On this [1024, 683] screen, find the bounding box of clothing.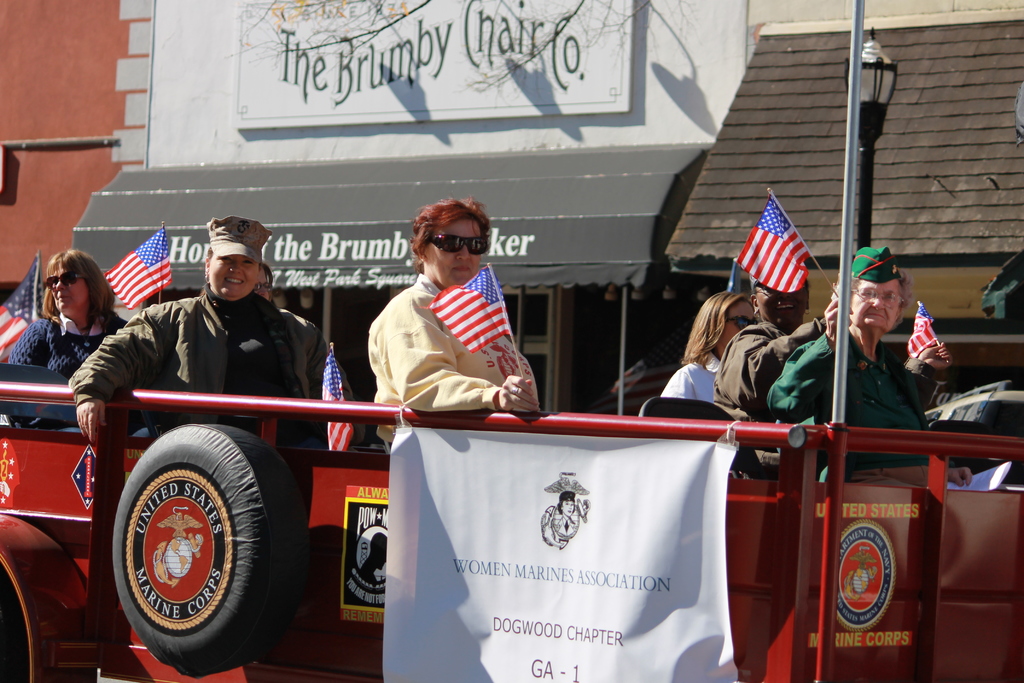
Bounding box: {"x1": 58, "y1": 280, "x2": 328, "y2": 447}.
